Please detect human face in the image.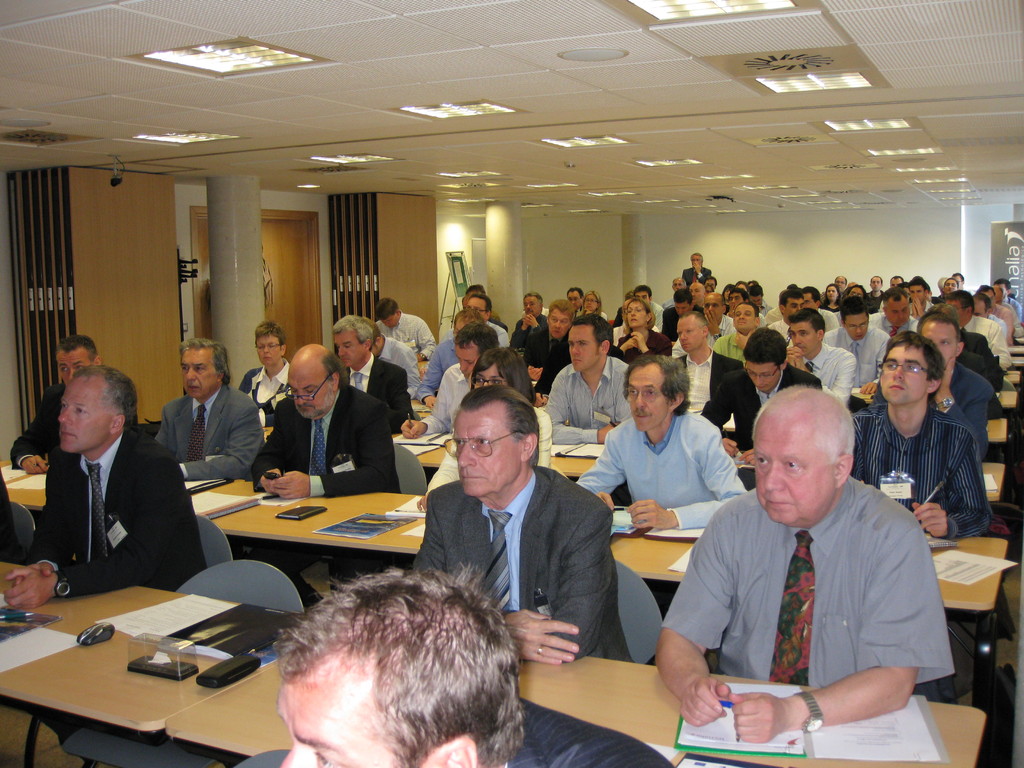
(left=675, top=303, right=689, bottom=316).
